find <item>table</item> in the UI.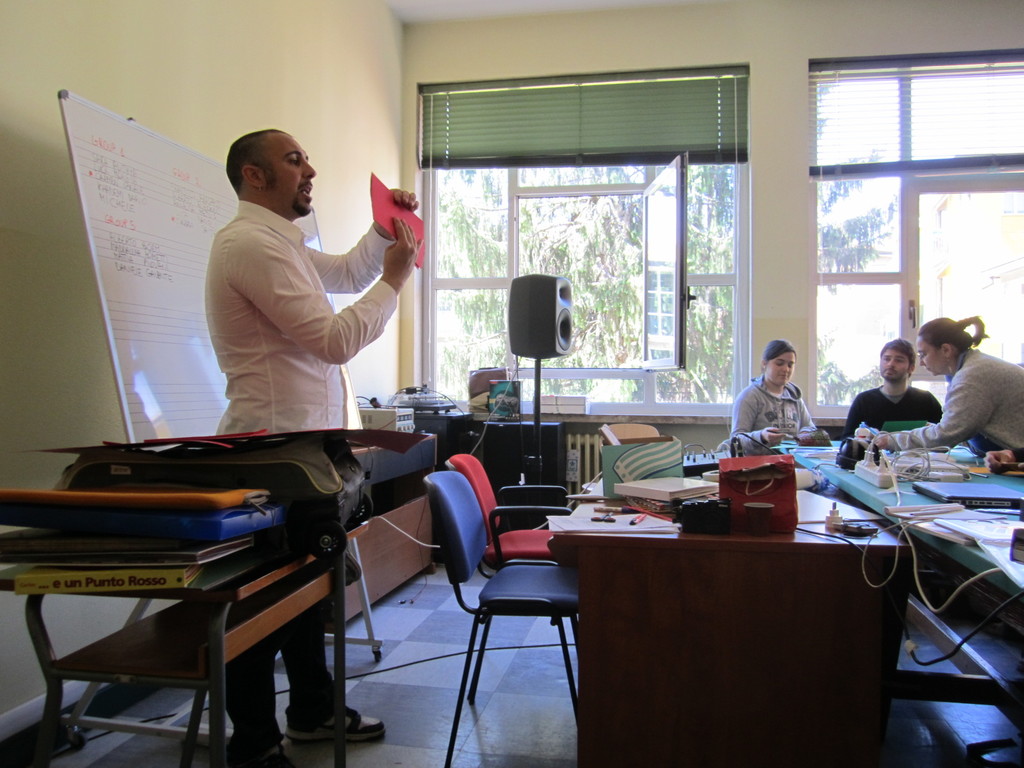
UI element at region(1, 525, 366, 767).
